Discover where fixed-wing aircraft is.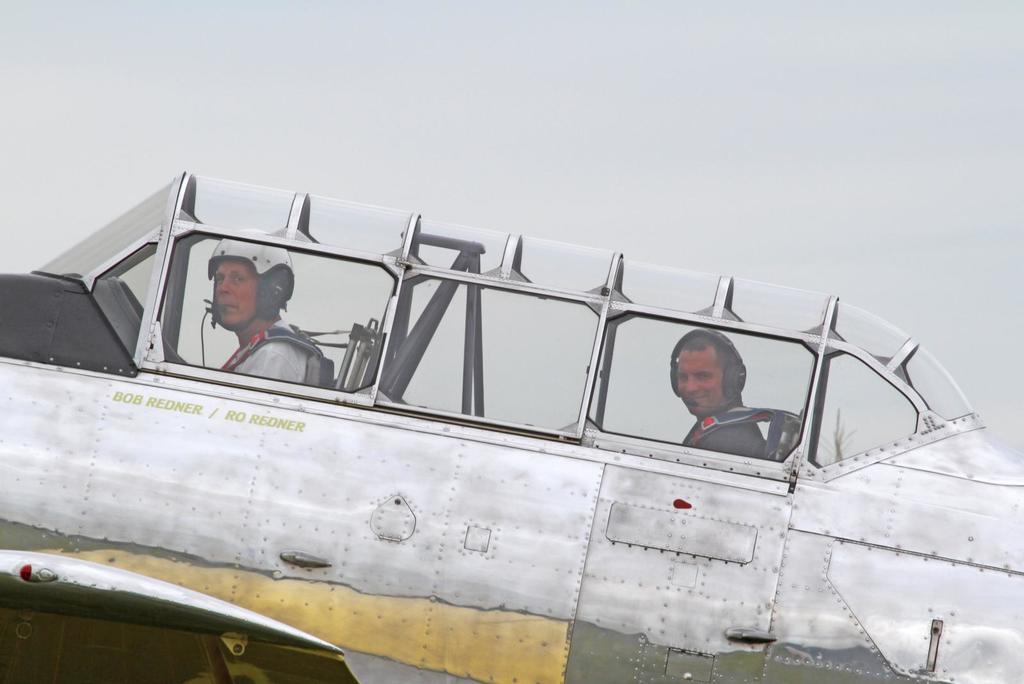
Discovered at 0,170,1023,683.
